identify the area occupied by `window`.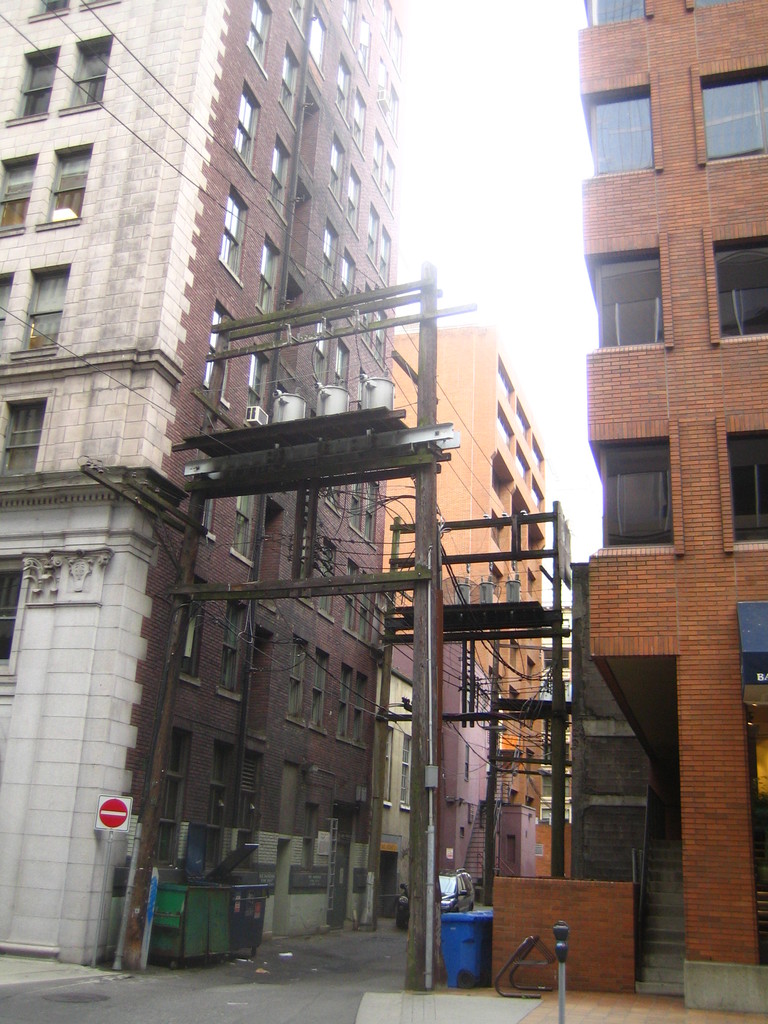
Area: 583,261,672,349.
